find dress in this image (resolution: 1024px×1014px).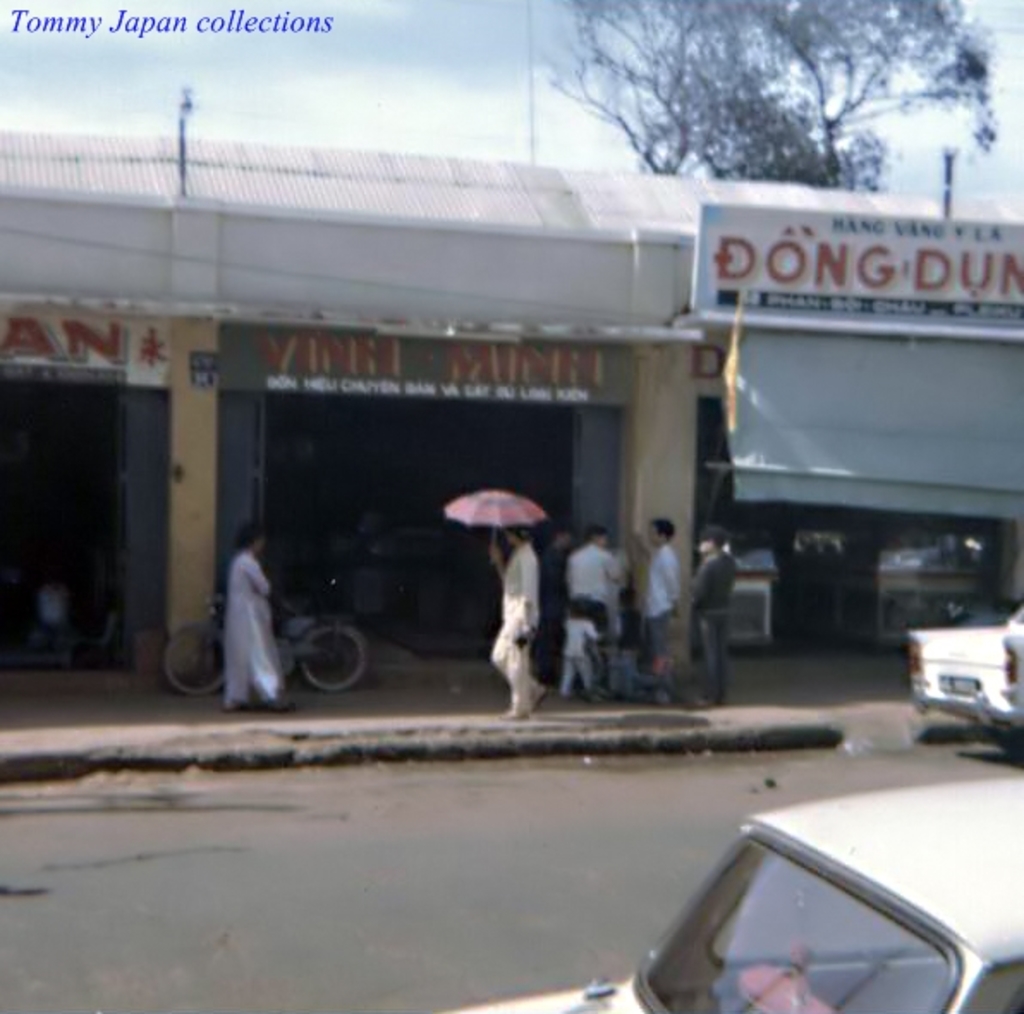
Rect(220, 552, 289, 712).
